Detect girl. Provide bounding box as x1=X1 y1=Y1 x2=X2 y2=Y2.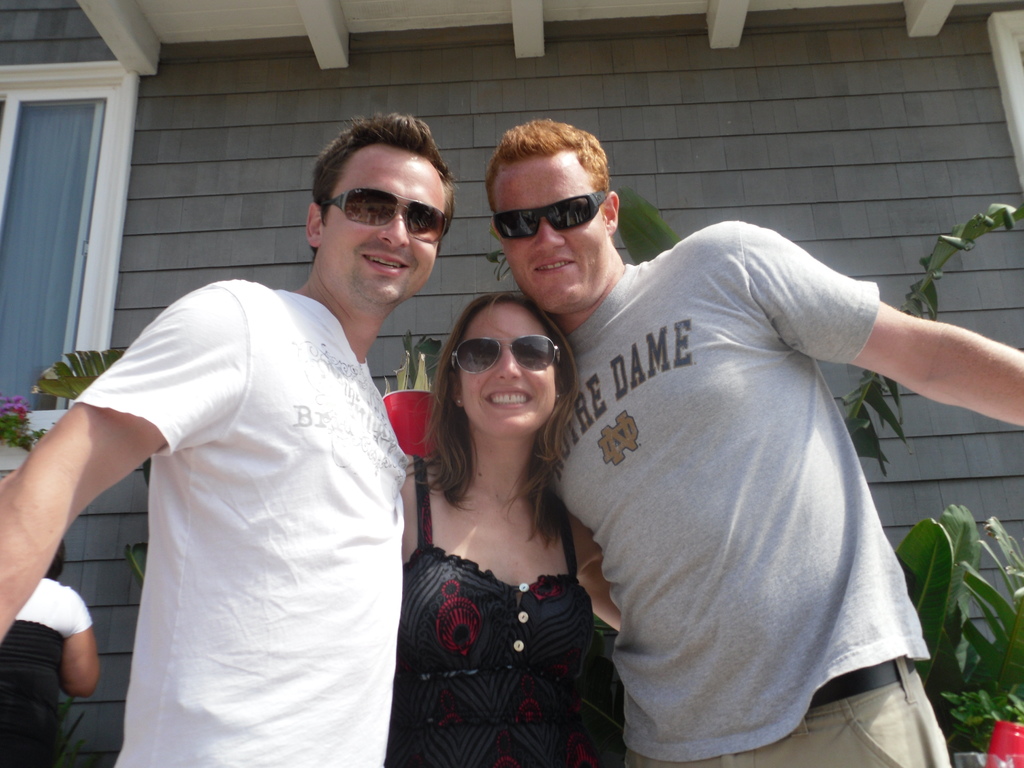
x1=385 y1=294 x2=623 y2=767.
